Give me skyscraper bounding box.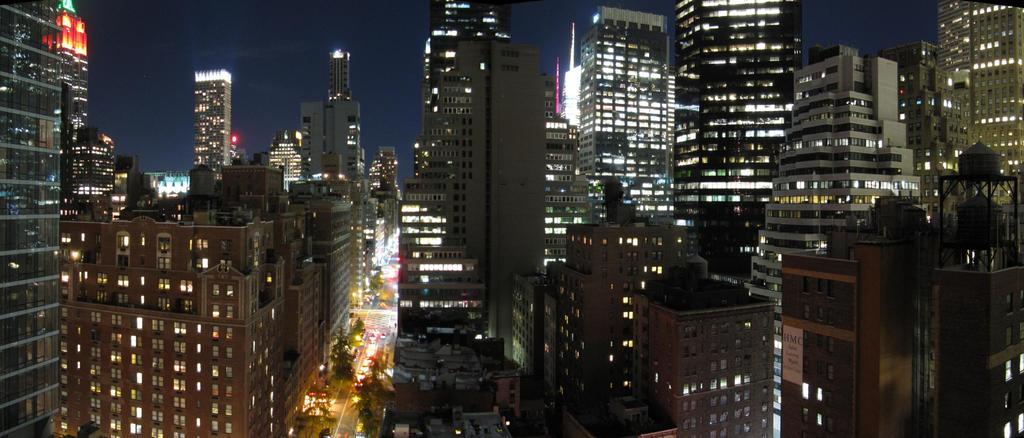
box(60, 0, 122, 223).
